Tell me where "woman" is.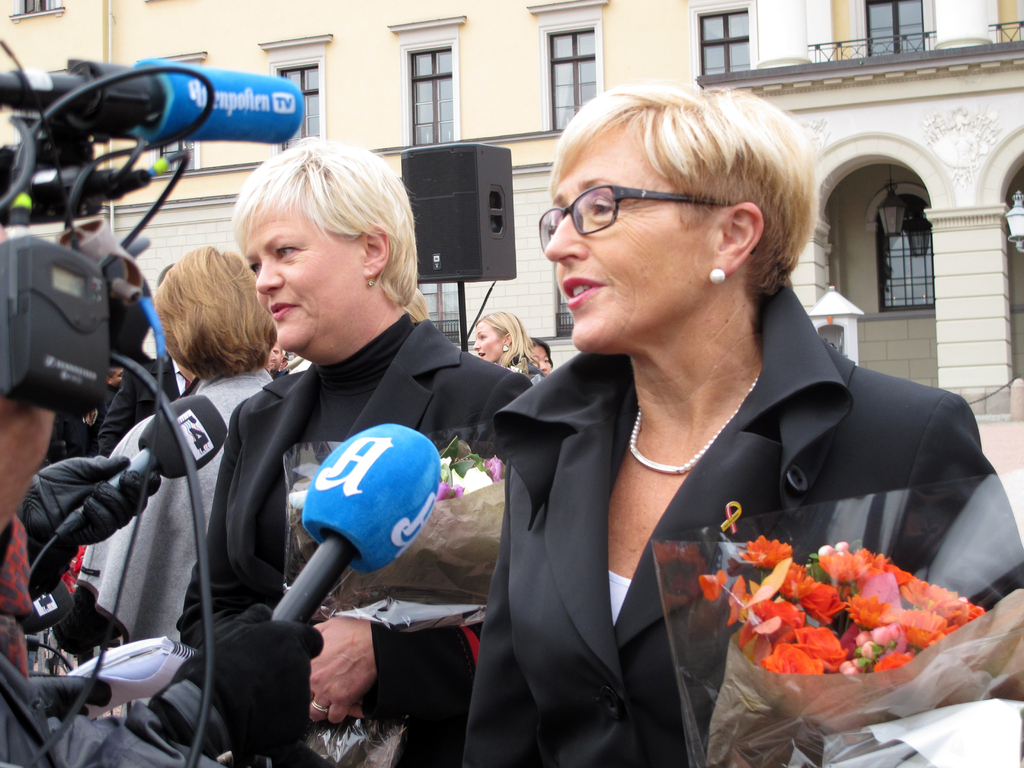
"woman" is at x1=175 y1=136 x2=535 y2=767.
